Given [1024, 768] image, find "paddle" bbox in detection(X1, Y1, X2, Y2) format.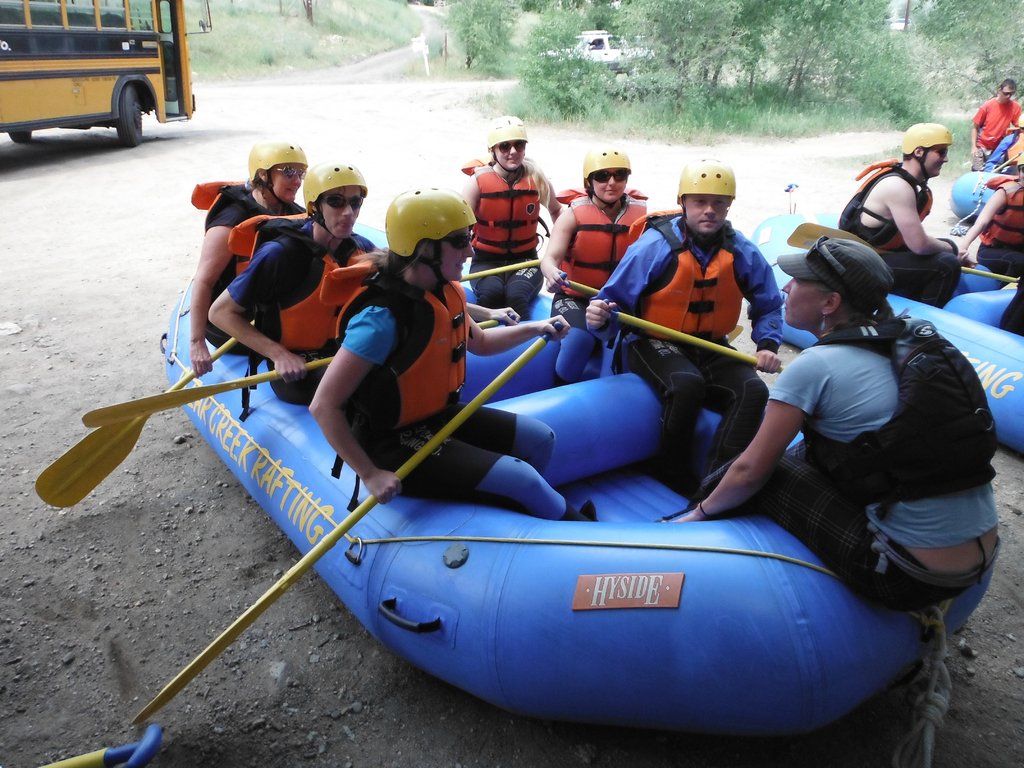
detection(35, 319, 257, 509).
